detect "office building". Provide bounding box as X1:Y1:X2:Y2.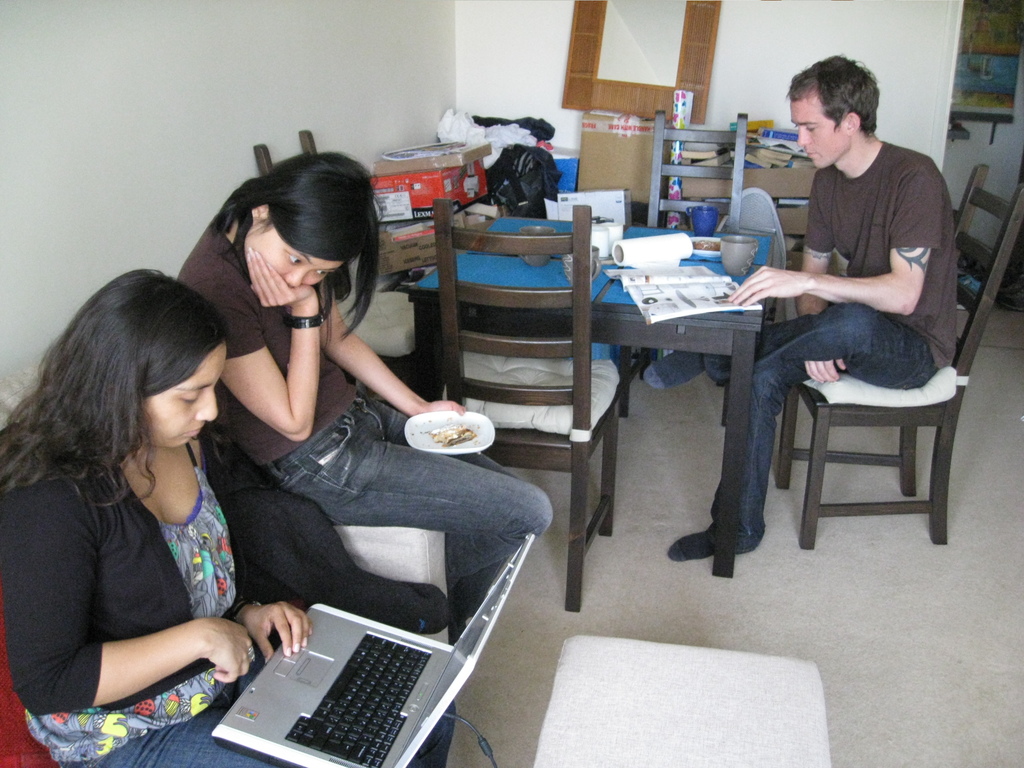
108:7:1009:679.
